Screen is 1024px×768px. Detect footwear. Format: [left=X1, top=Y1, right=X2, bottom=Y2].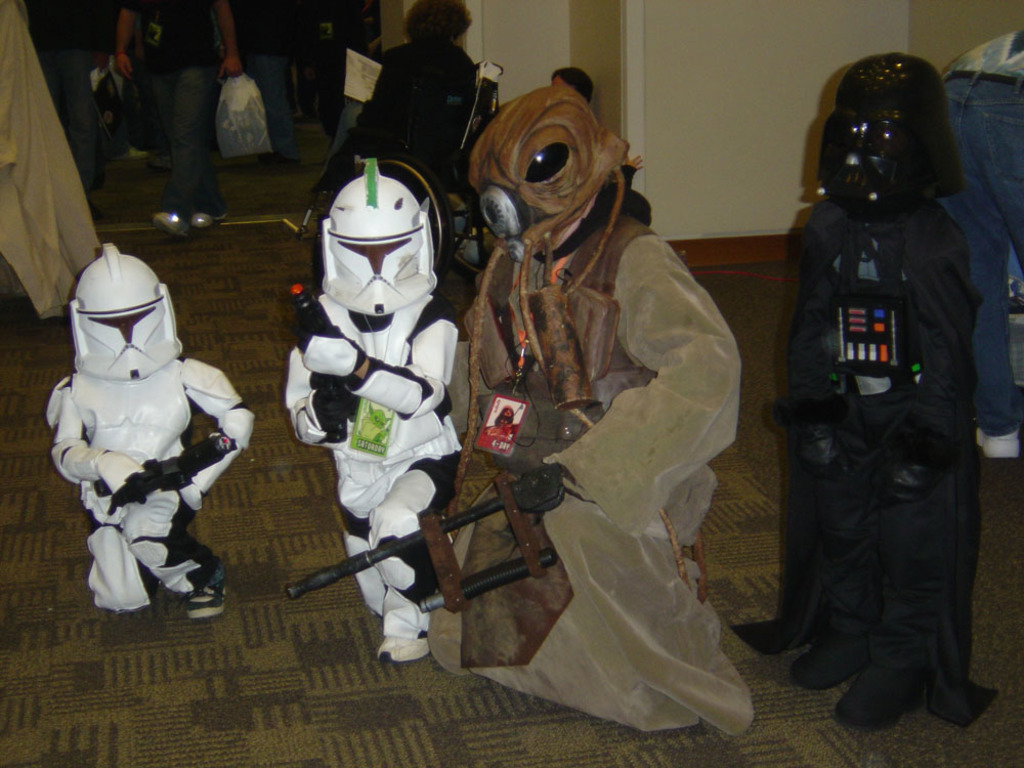
[left=837, top=668, right=927, bottom=727].
